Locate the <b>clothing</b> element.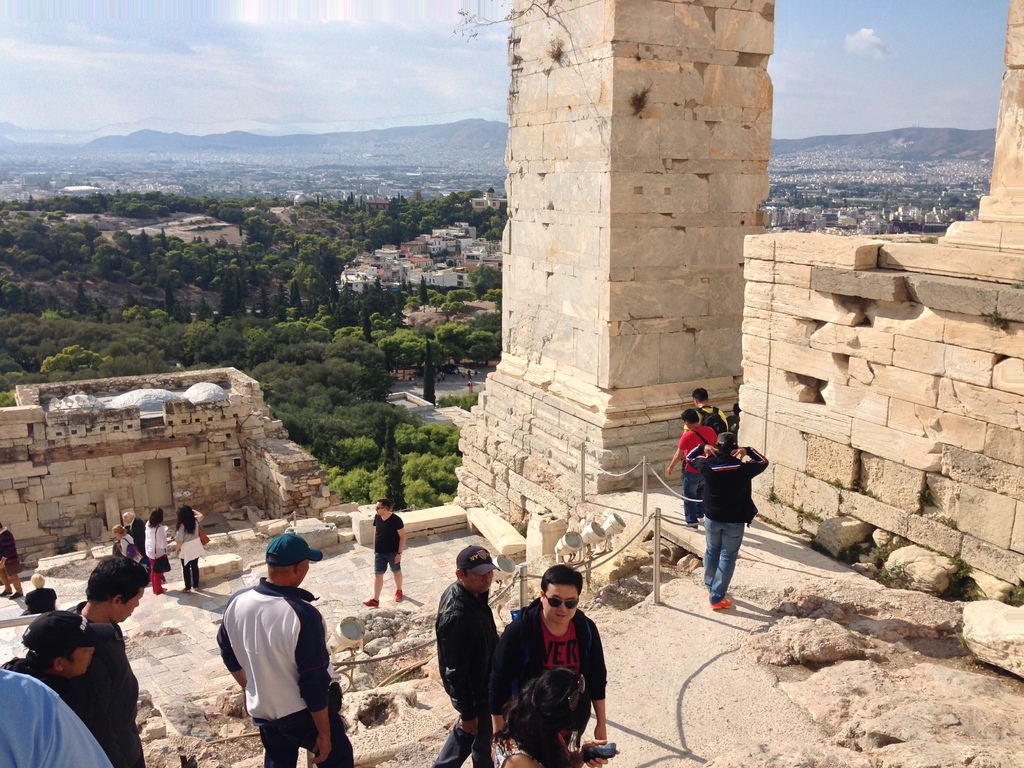
Element bbox: detection(125, 520, 154, 567).
